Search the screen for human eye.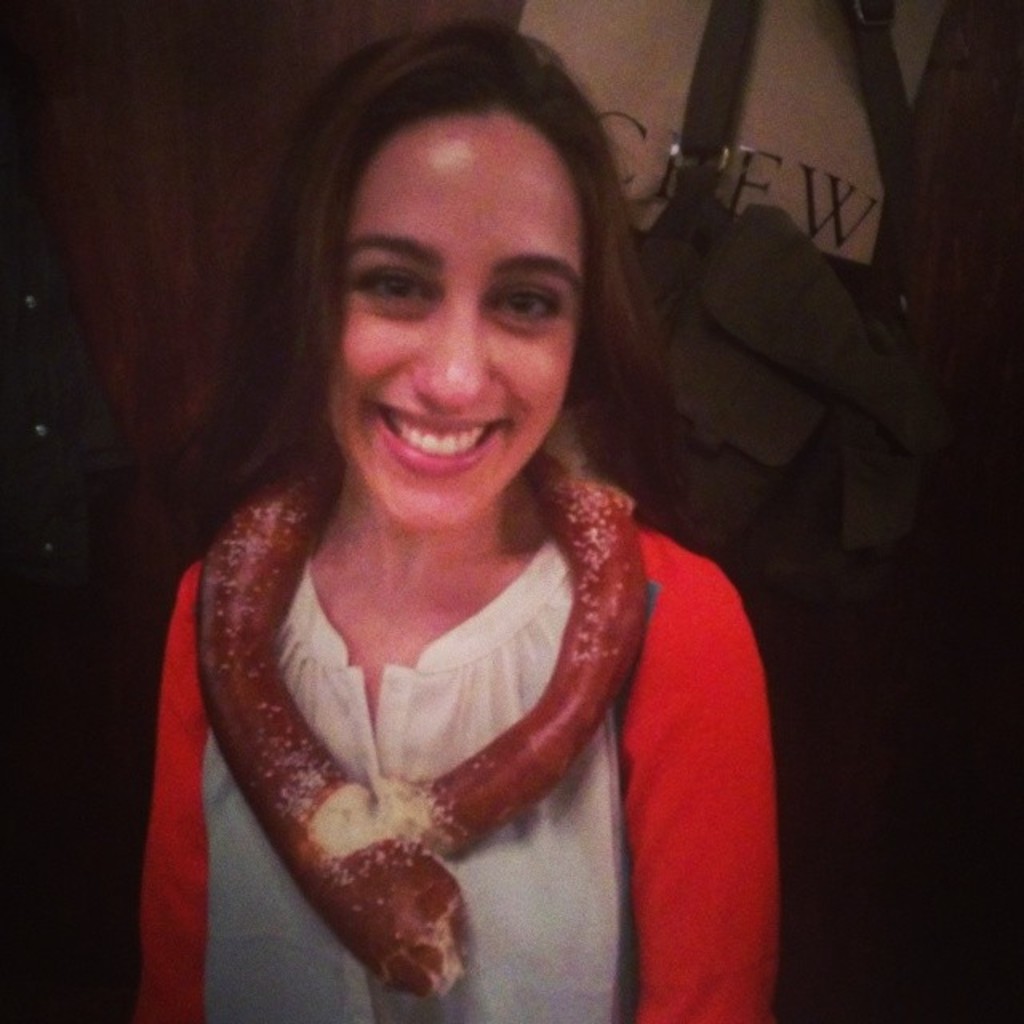
Found at {"x1": 350, "y1": 254, "x2": 434, "y2": 309}.
